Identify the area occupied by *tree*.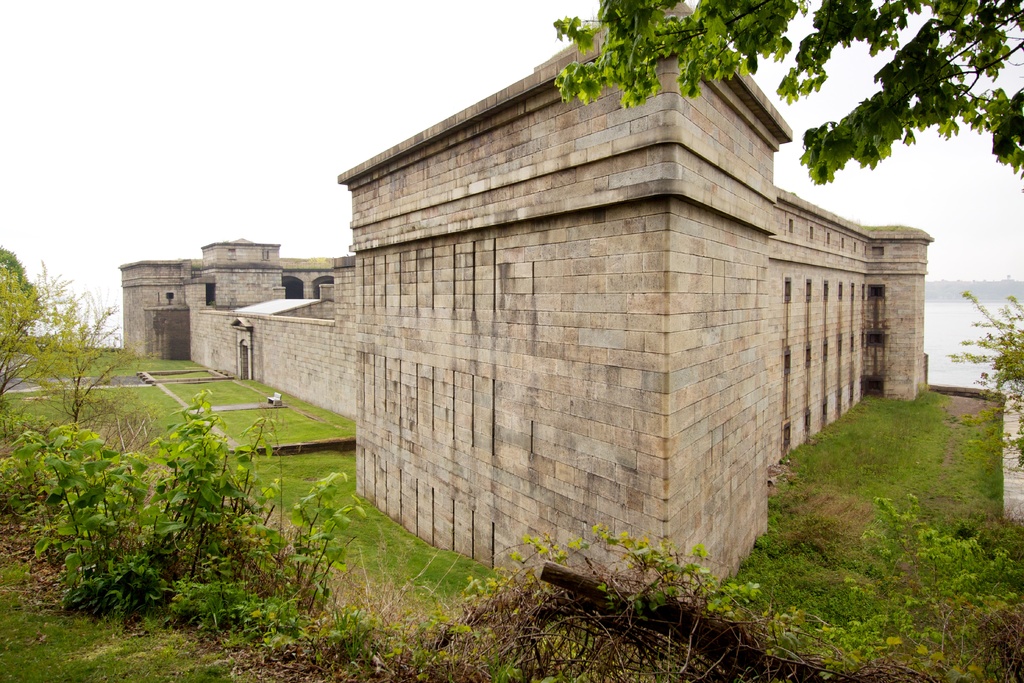
Area: (0, 278, 77, 403).
